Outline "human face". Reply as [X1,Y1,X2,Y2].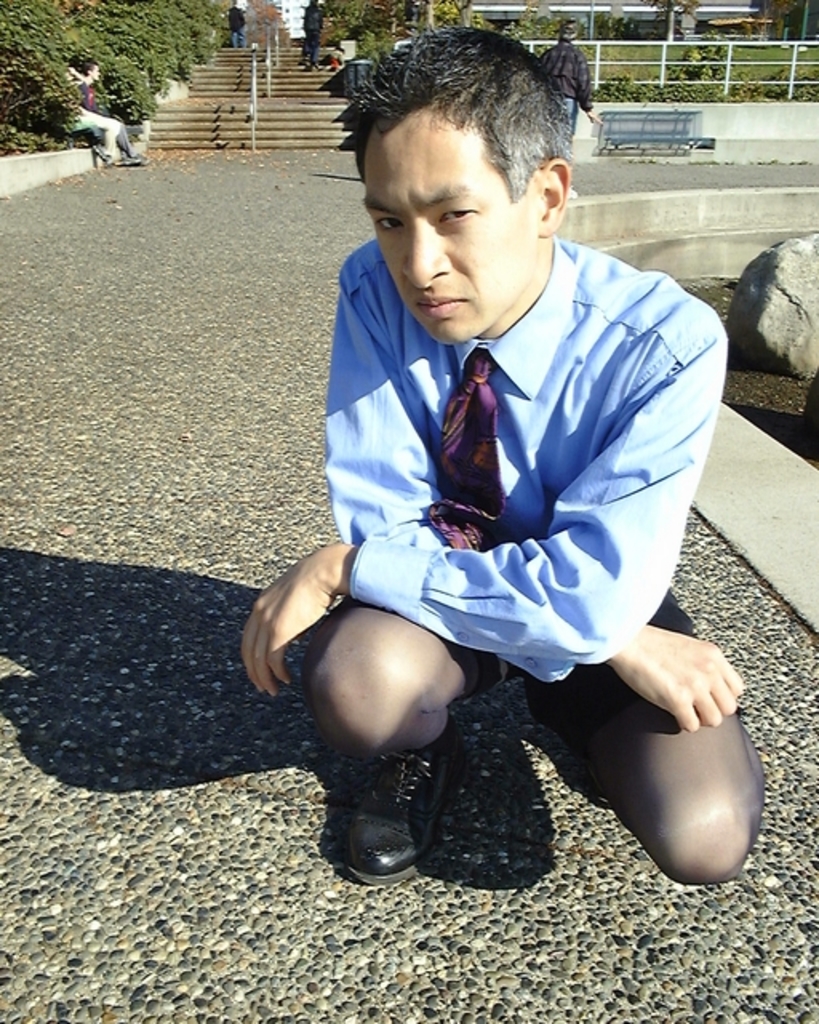
[358,112,536,346].
